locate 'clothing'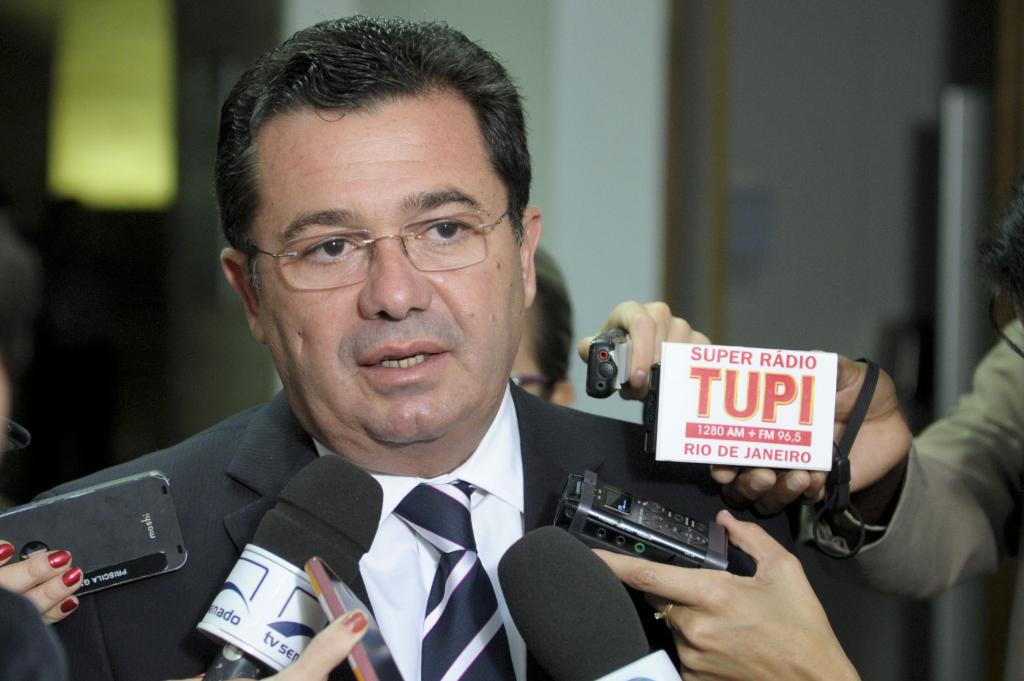
(55, 380, 663, 668)
